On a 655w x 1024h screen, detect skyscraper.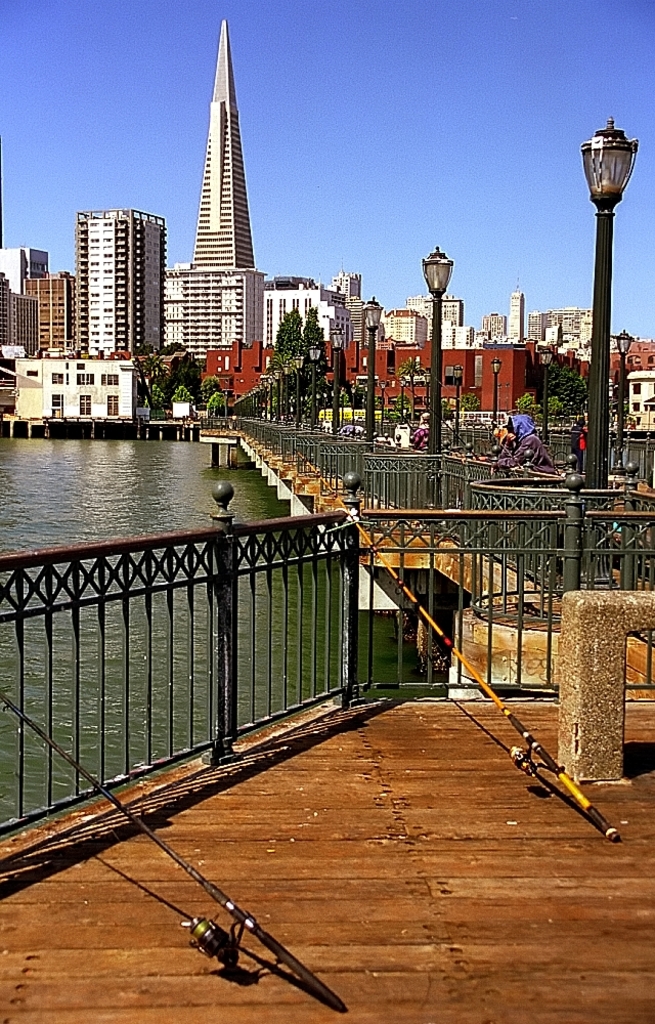
box(124, 41, 296, 394).
